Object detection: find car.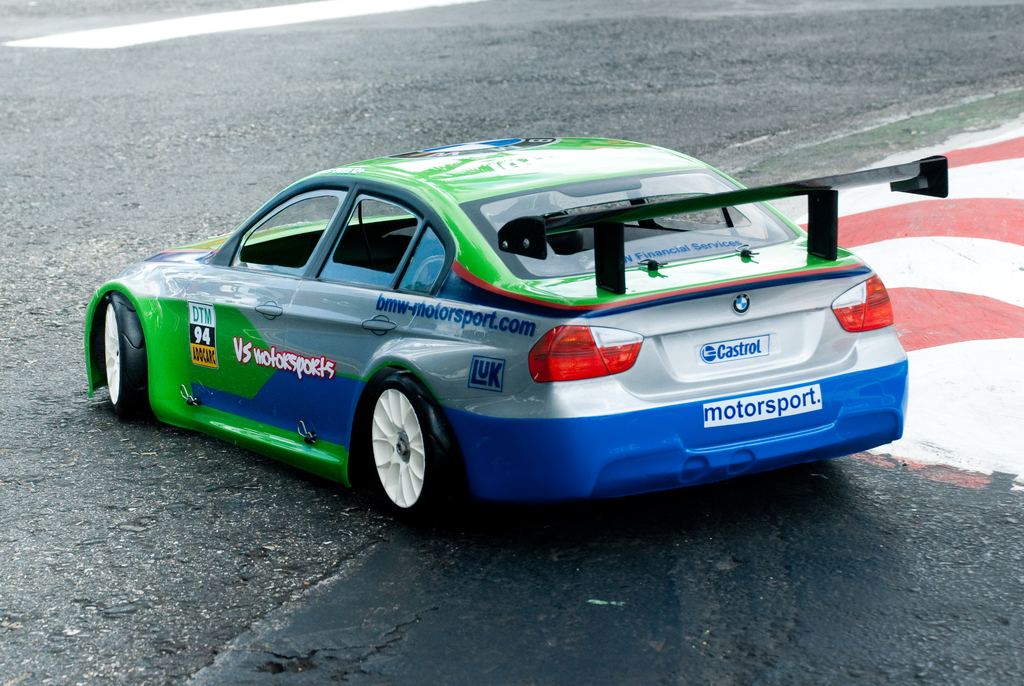
75:133:921:530.
